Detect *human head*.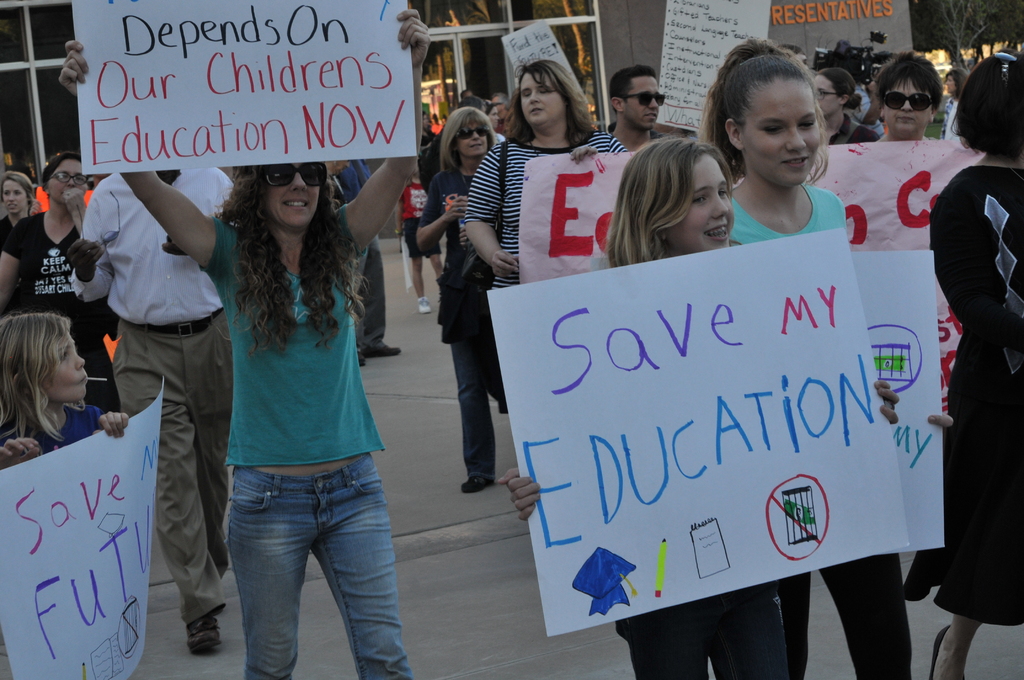
Detected at 946:70:970:95.
